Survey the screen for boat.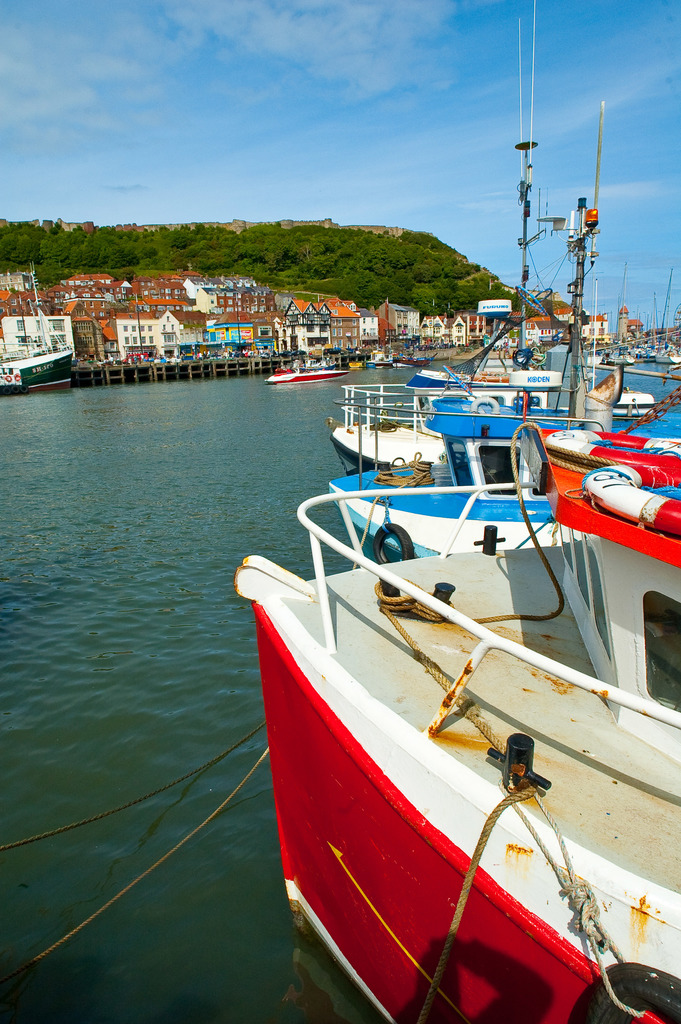
Survey found: 0, 264, 76, 392.
